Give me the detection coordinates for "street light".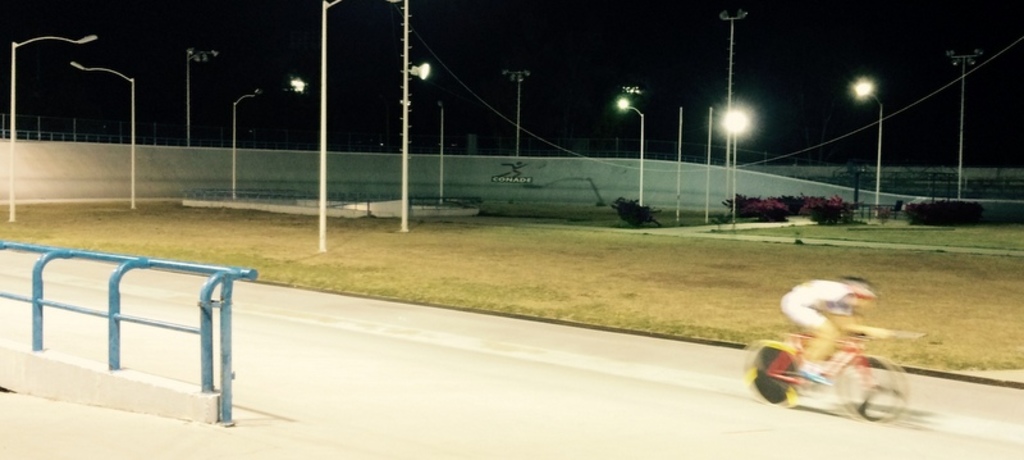
pyautogui.locateOnScreen(943, 51, 984, 199).
